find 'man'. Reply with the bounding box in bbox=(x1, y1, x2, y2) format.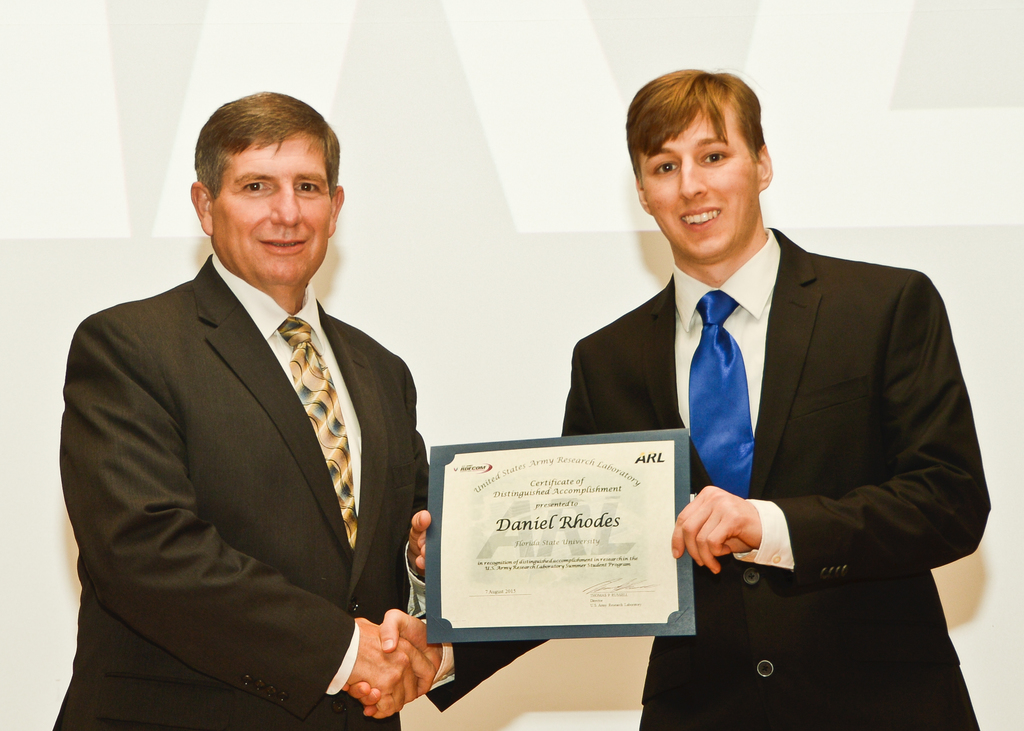
bbox=(64, 88, 451, 721).
